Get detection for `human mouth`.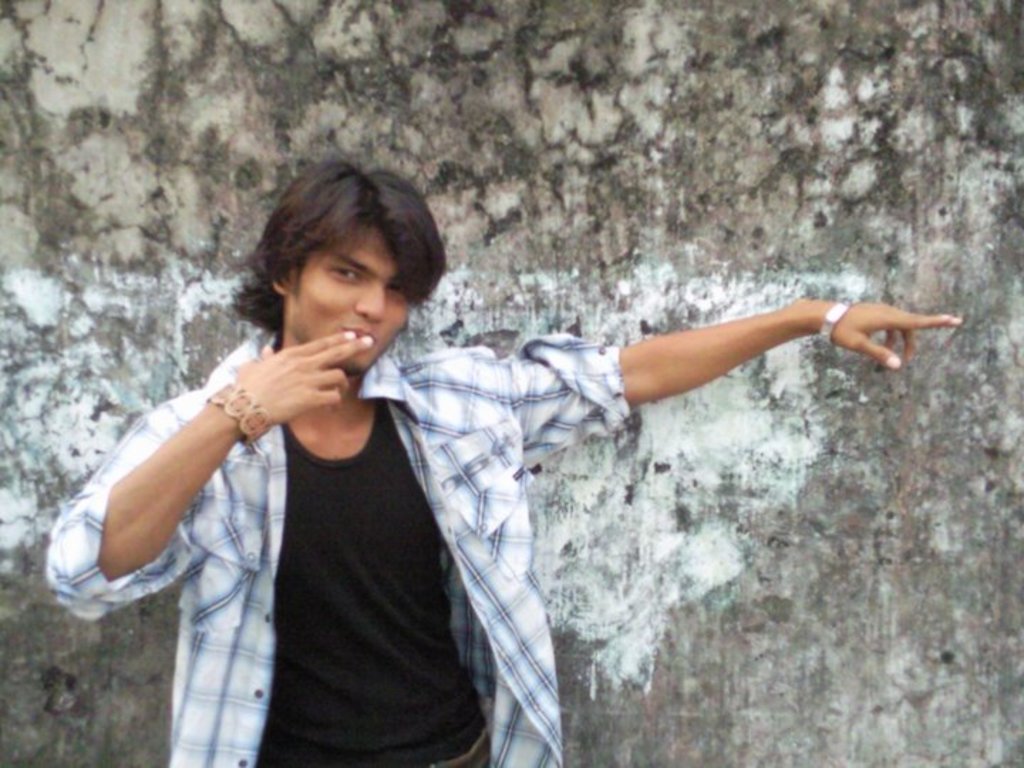
Detection: left=346, top=329, right=366, bottom=336.
